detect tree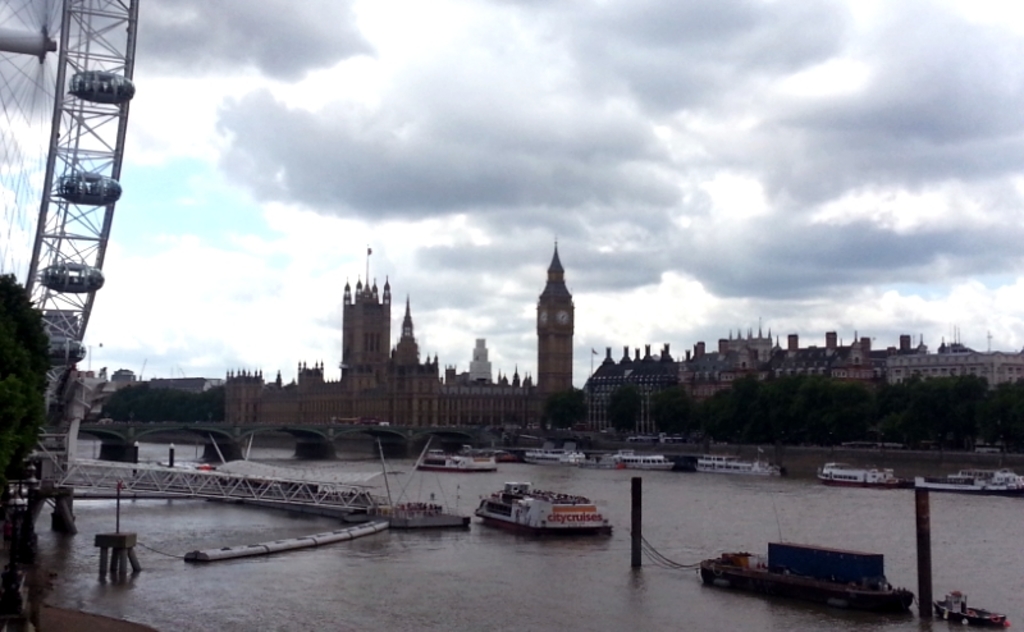
[x1=733, y1=374, x2=750, y2=436]
